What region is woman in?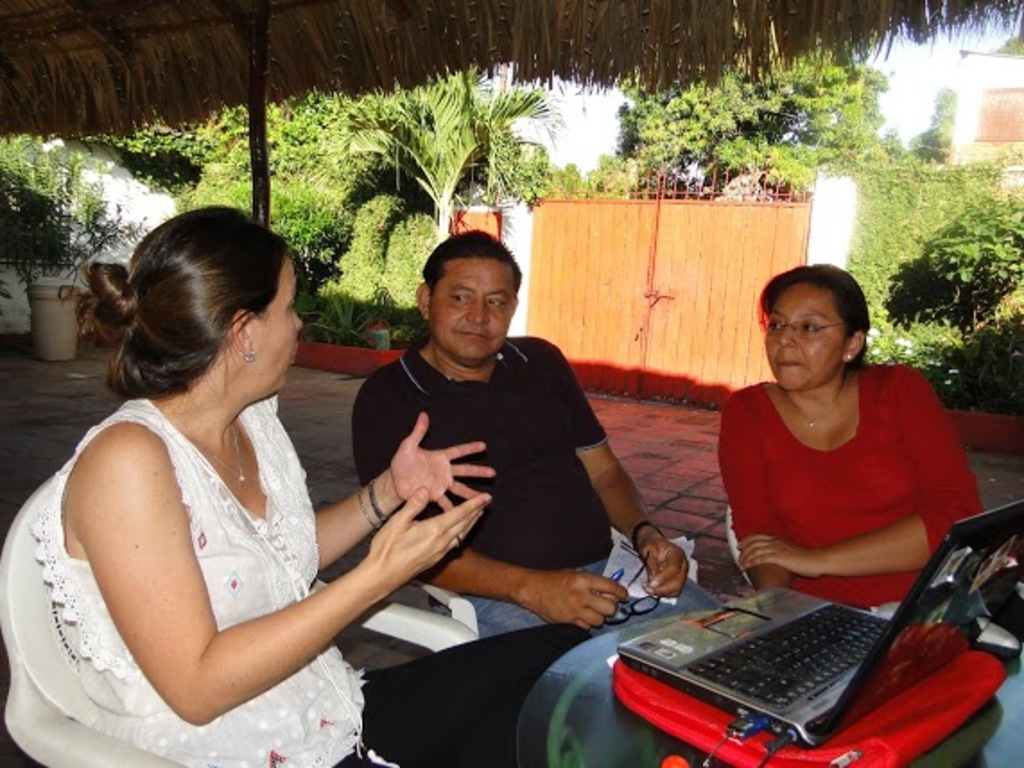
23, 203, 409, 767.
